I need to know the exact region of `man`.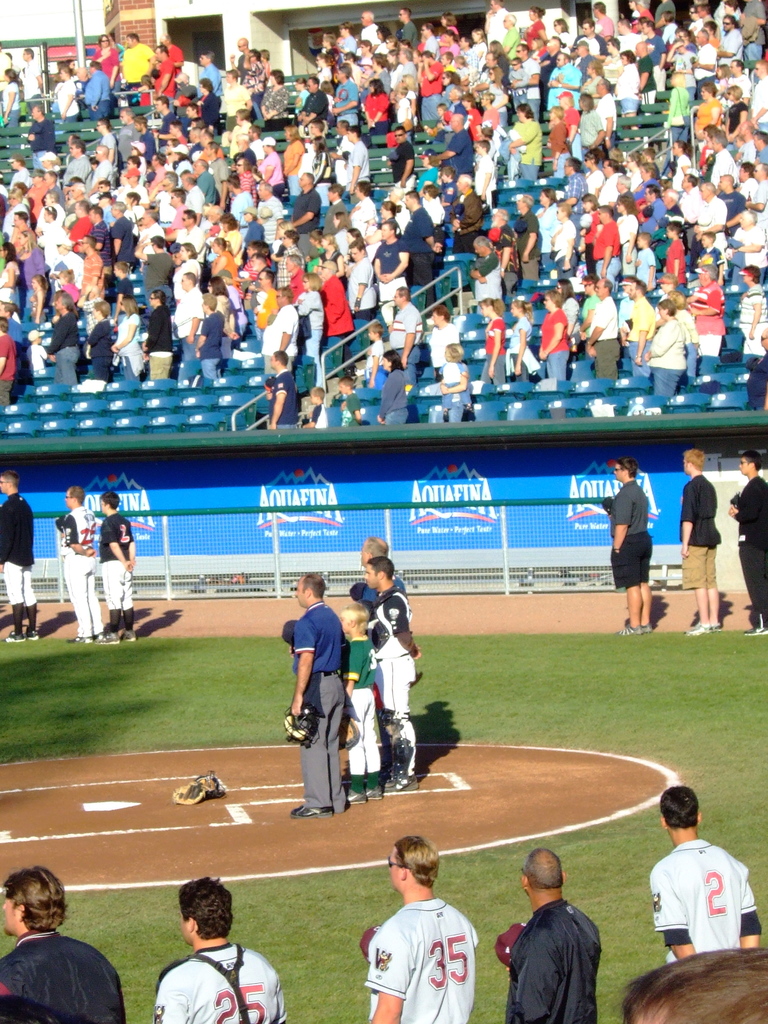
Region: (x1=617, y1=19, x2=644, y2=49).
